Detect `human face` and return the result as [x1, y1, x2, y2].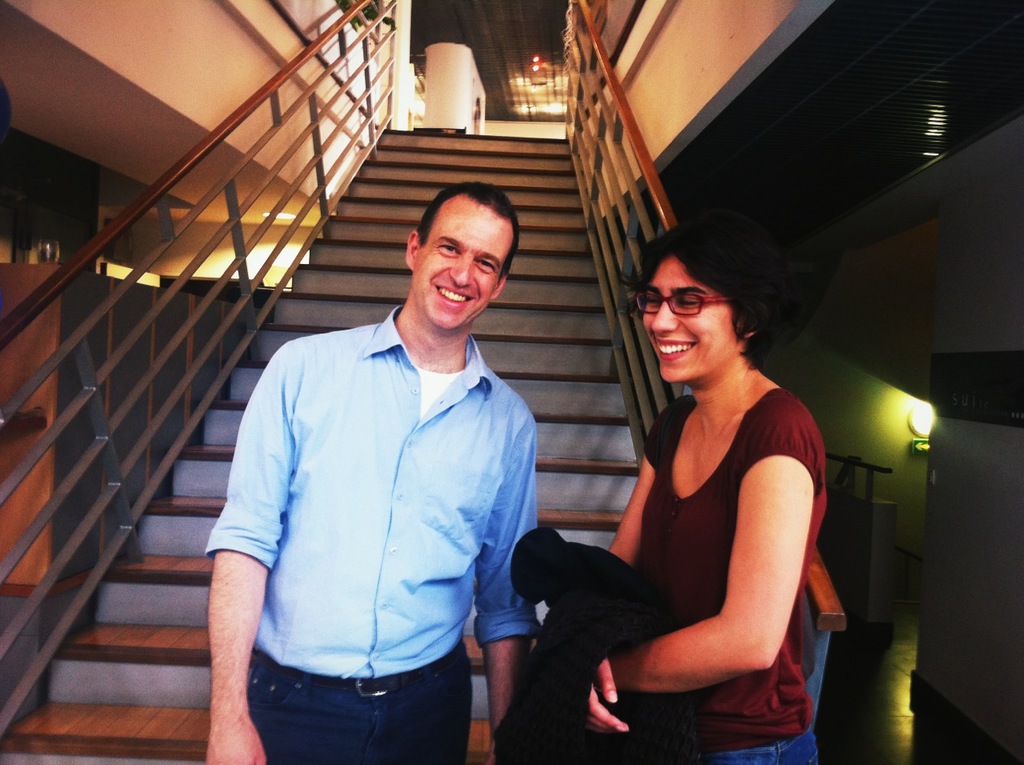
[638, 258, 725, 374].
